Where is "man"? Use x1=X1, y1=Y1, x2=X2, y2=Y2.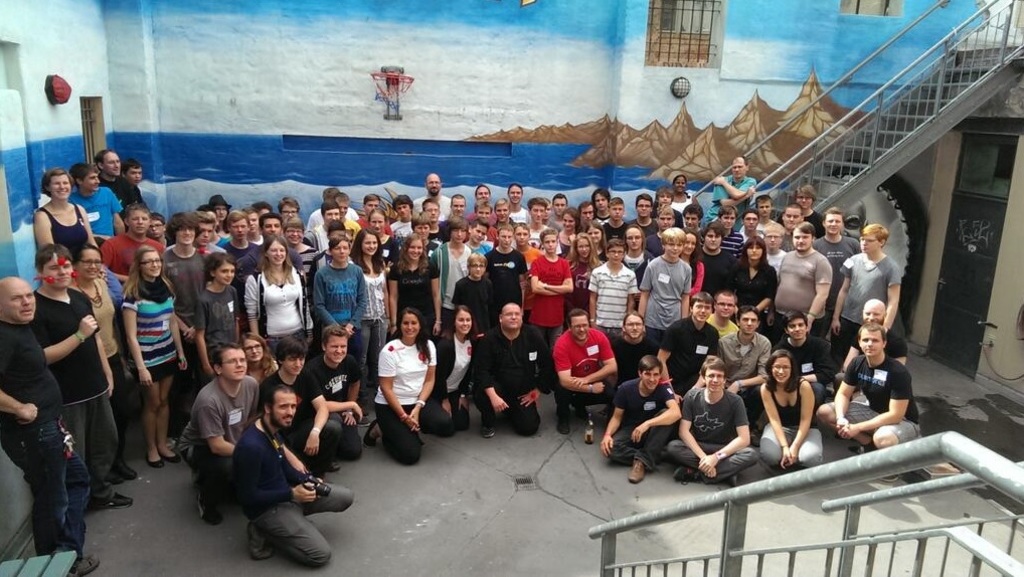
x1=585, y1=236, x2=635, y2=335.
